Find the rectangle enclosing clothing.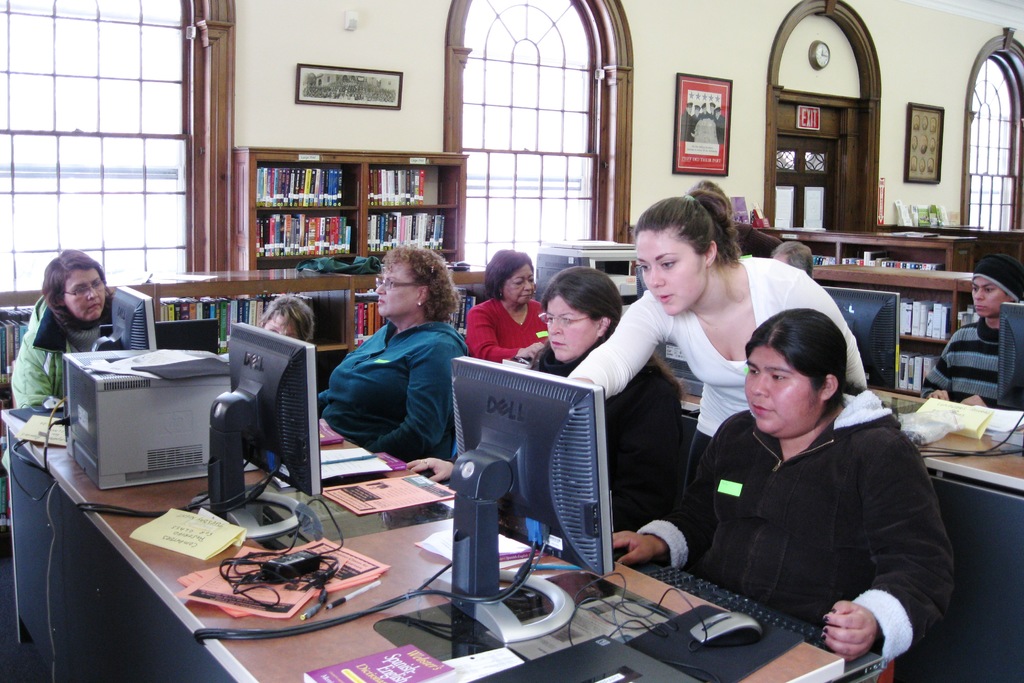
x1=321 y1=310 x2=468 y2=485.
